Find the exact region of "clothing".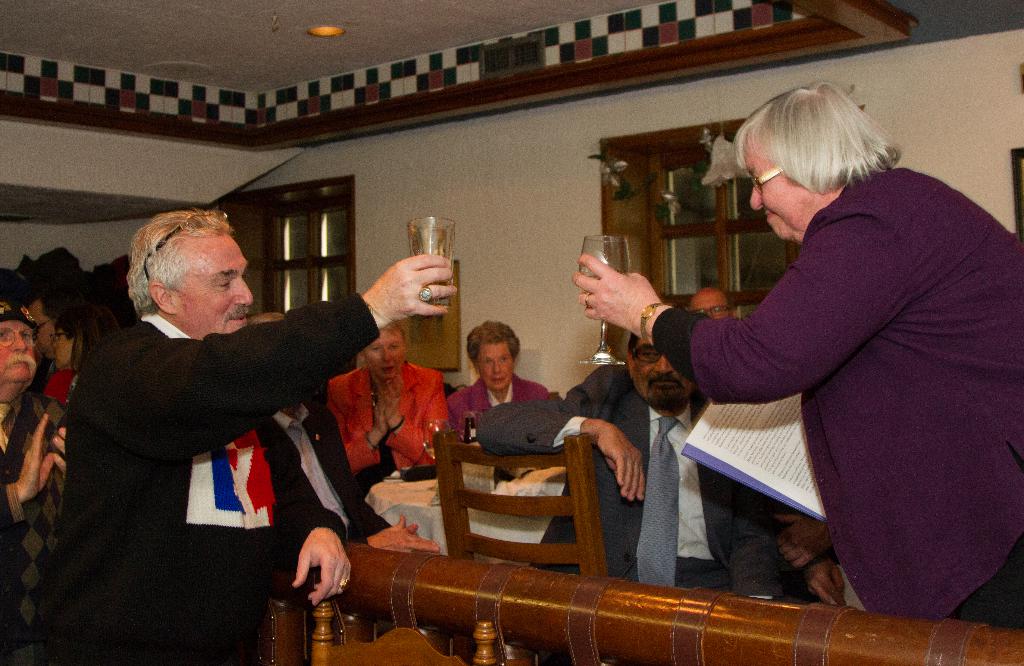
Exact region: [475,364,792,601].
